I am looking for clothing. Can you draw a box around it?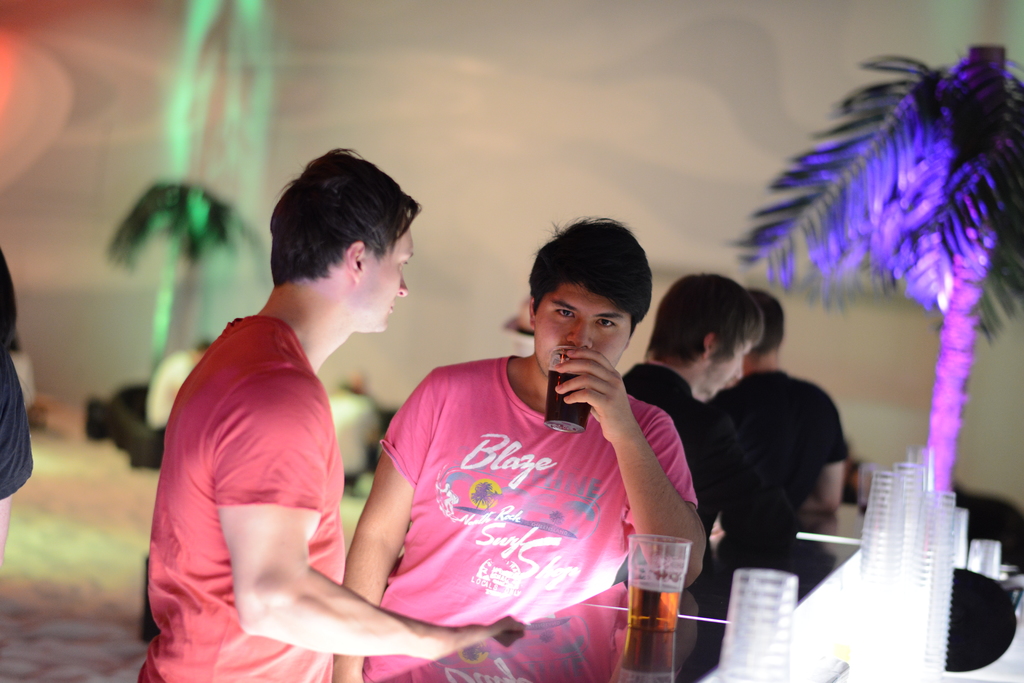
Sure, the bounding box is [710,369,850,510].
